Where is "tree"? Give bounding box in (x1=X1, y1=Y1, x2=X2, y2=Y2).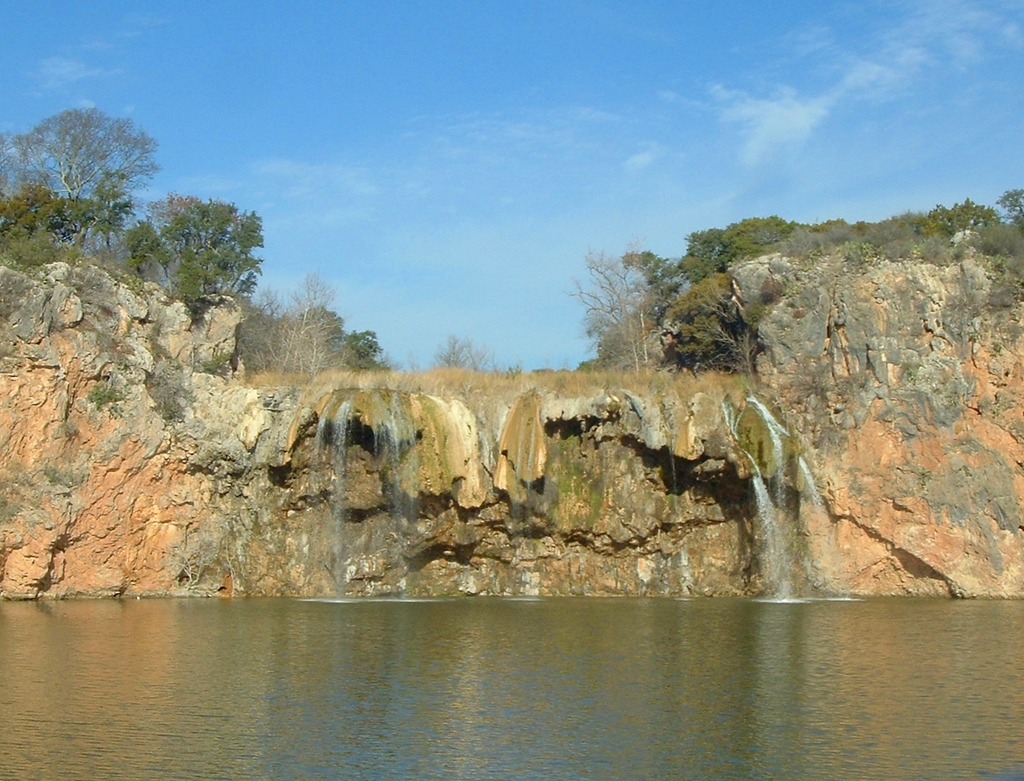
(x1=0, y1=103, x2=158, y2=260).
